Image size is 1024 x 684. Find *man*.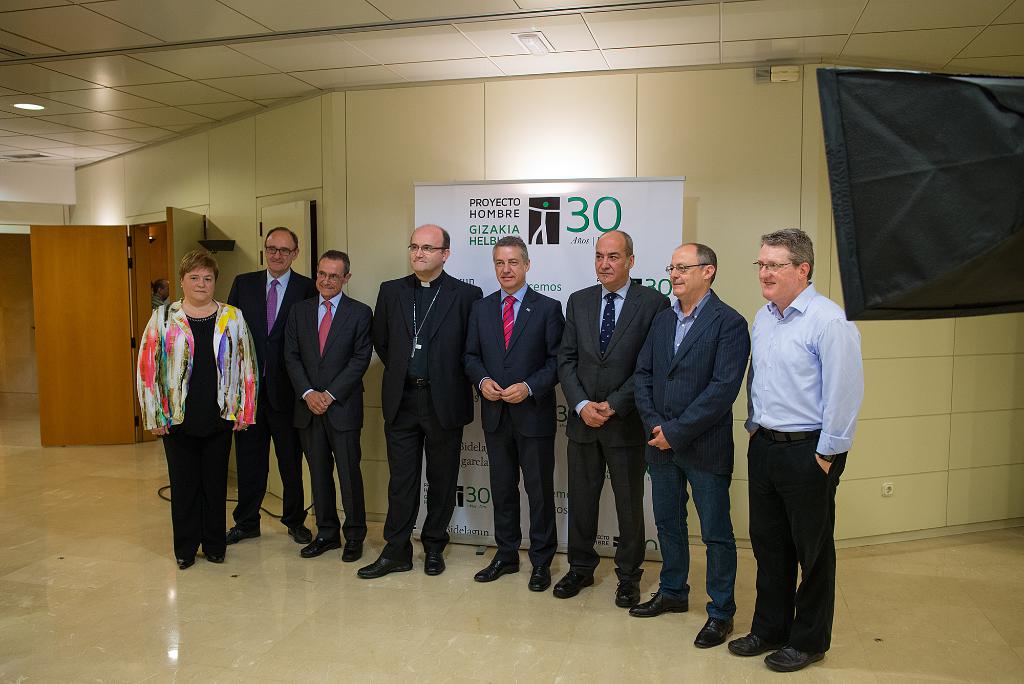
(282, 250, 373, 562).
